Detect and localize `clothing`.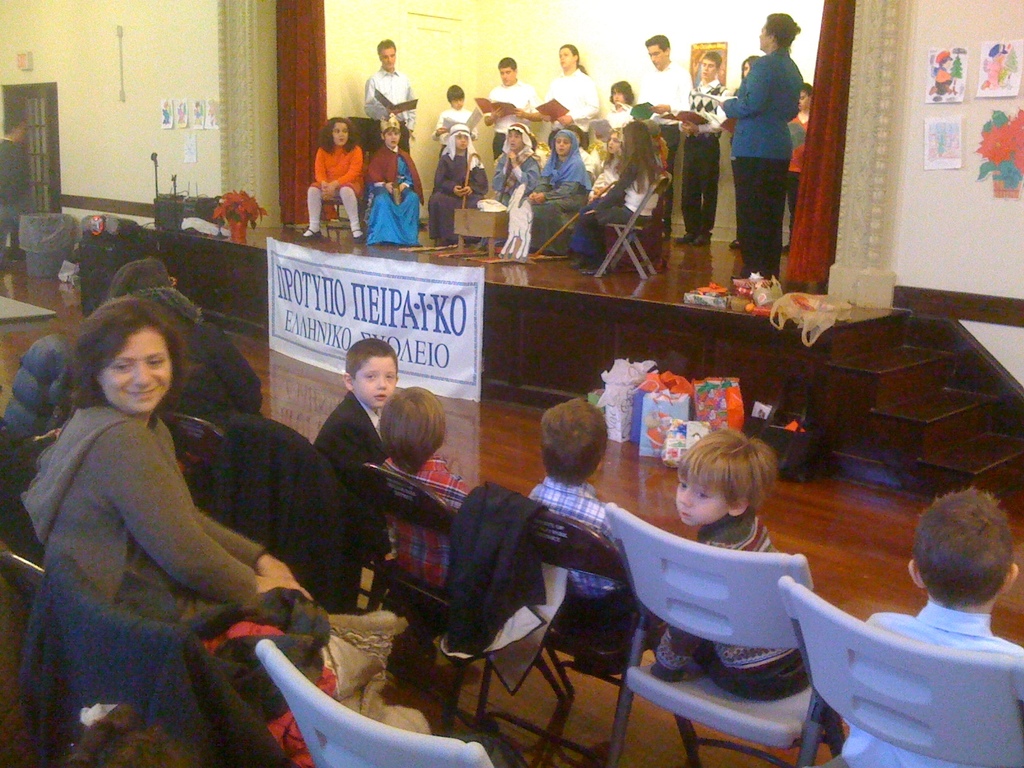
Localized at crop(655, 502, 823, 700).
